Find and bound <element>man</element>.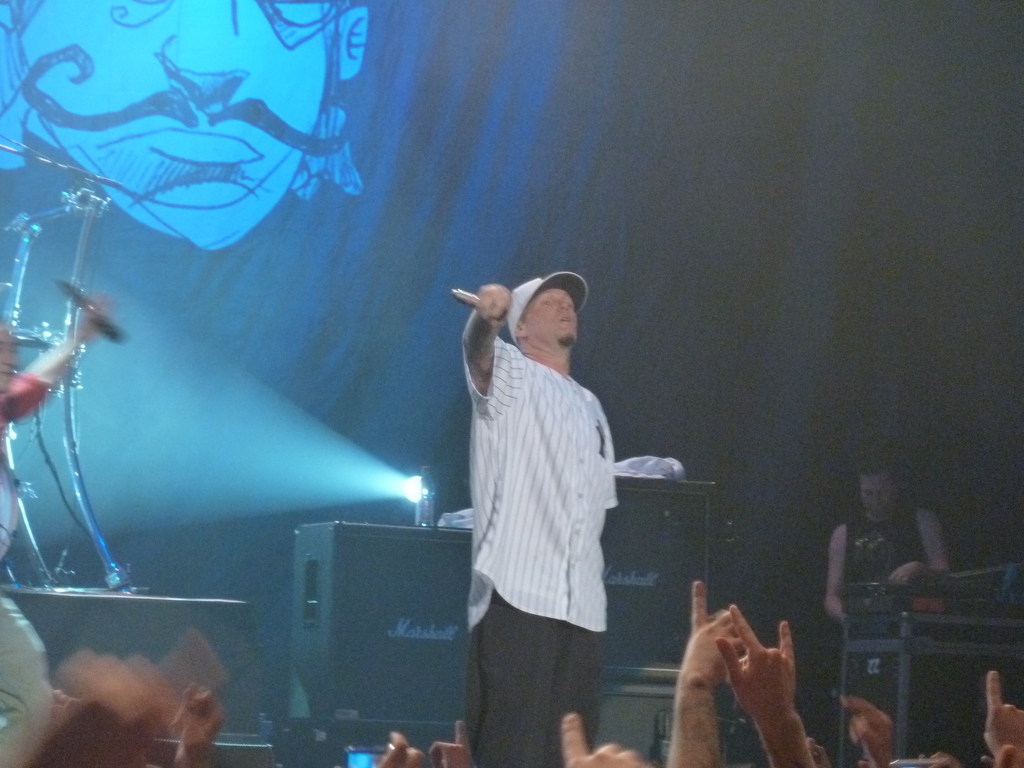
Bound: rect(441, 261, 639, 743).
